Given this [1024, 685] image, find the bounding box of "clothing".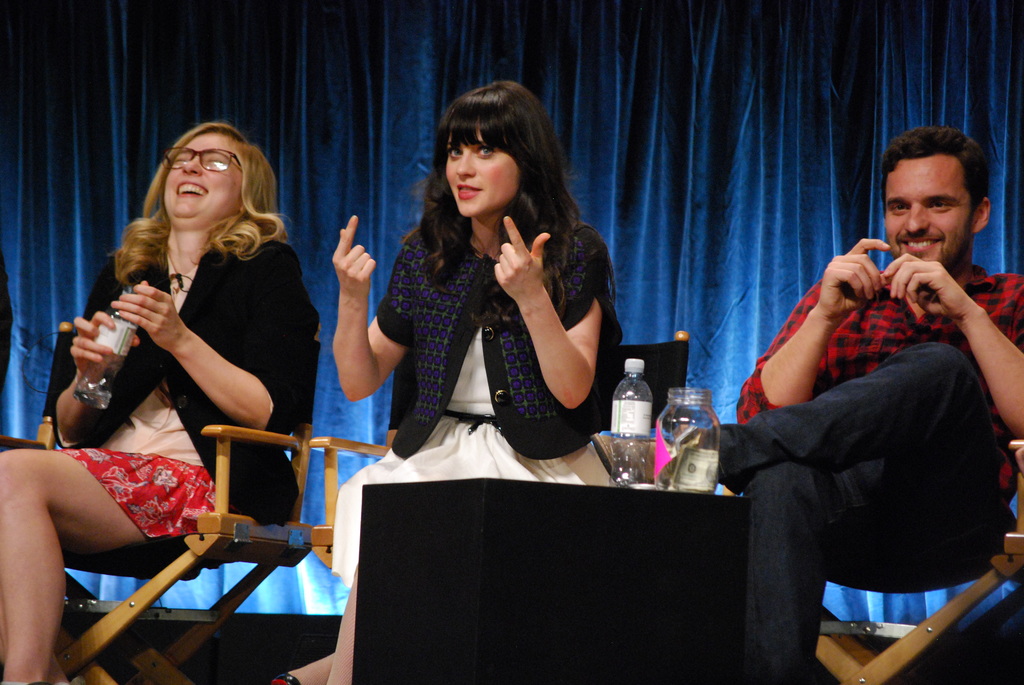
x1=326 y1=205 x2=621 y2=589.
